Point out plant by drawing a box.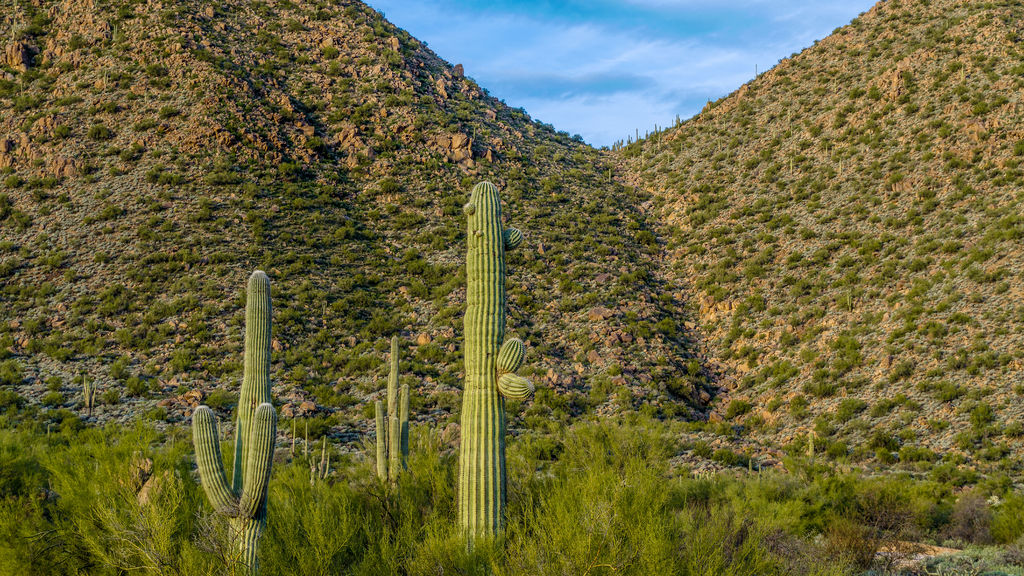
(367, 172, 412, 194).
